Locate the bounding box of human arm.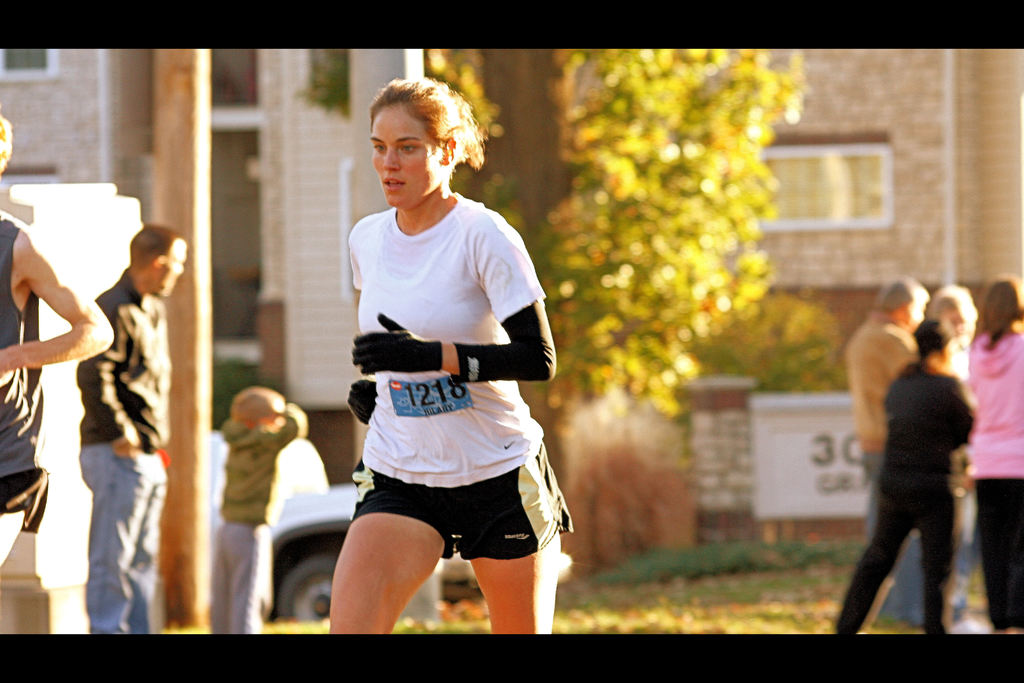
Bounding box: rect(20, 286, 101, 399).
